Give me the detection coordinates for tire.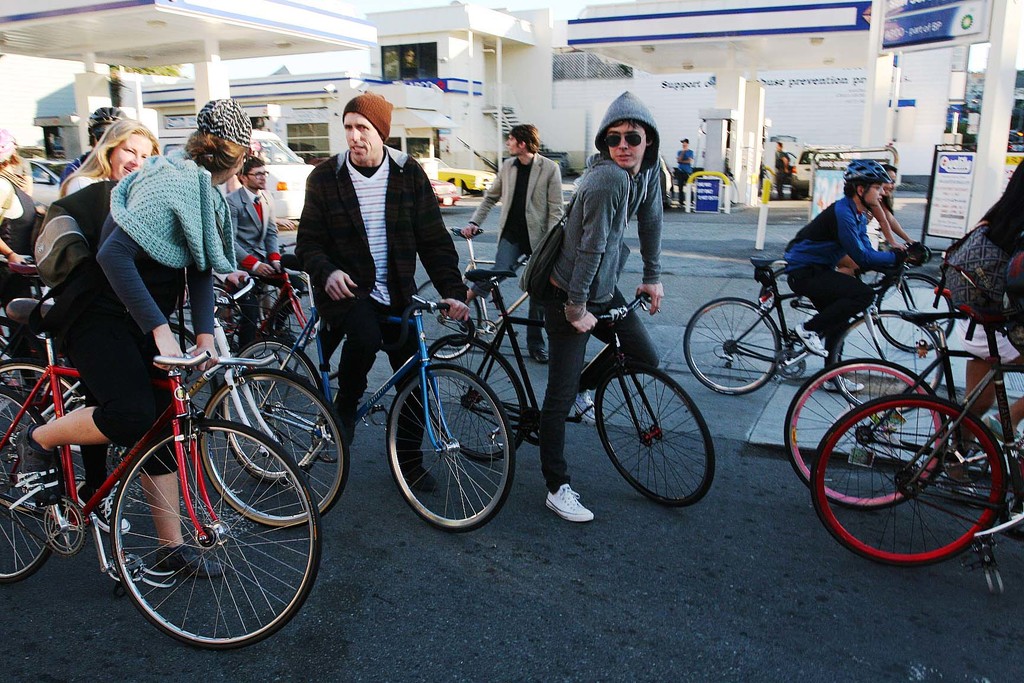
111 420 323 651.
